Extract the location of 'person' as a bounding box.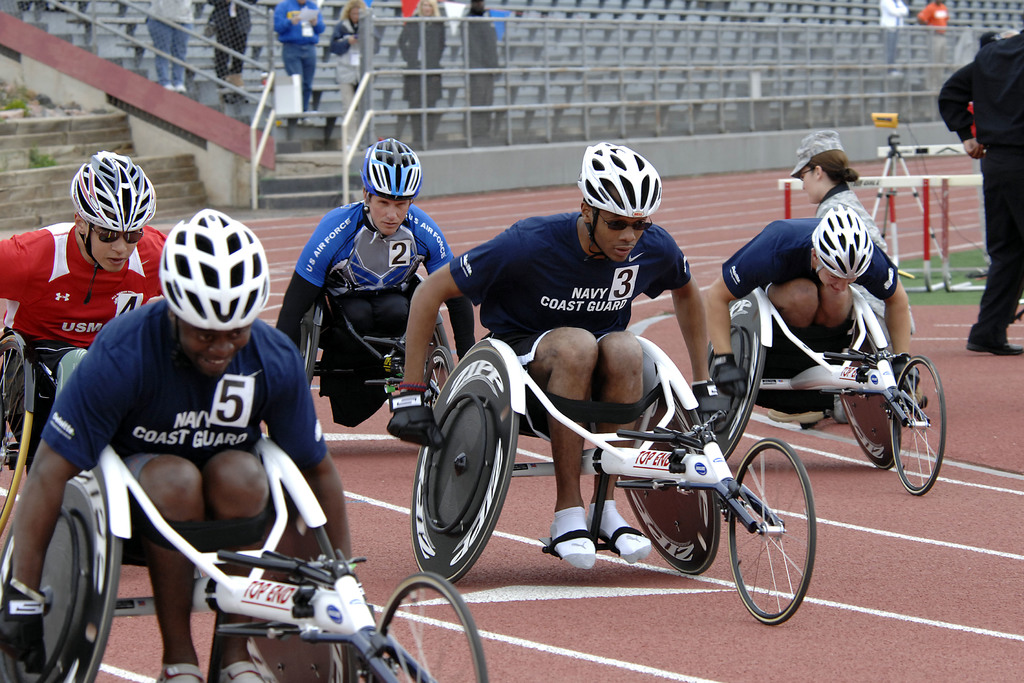
[0, 299, 349, 682].
